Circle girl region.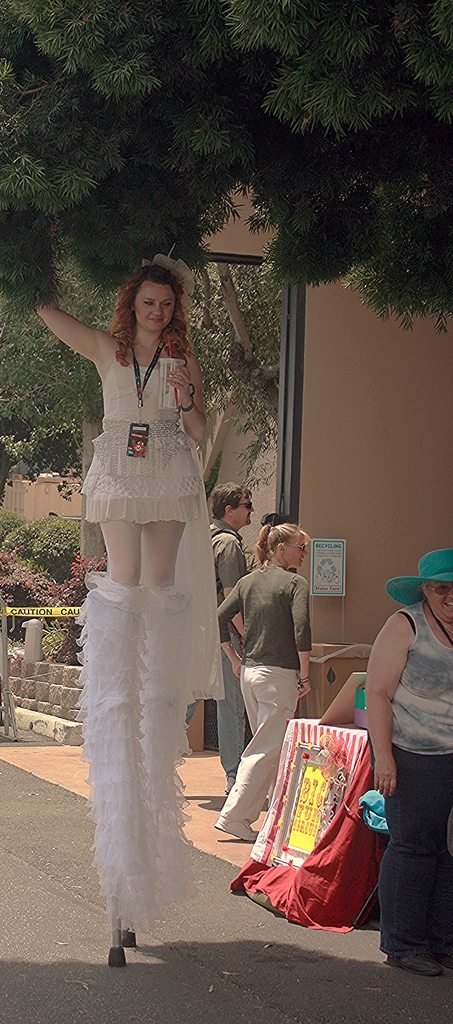
Region: crop(222, 522, 311, 835).
